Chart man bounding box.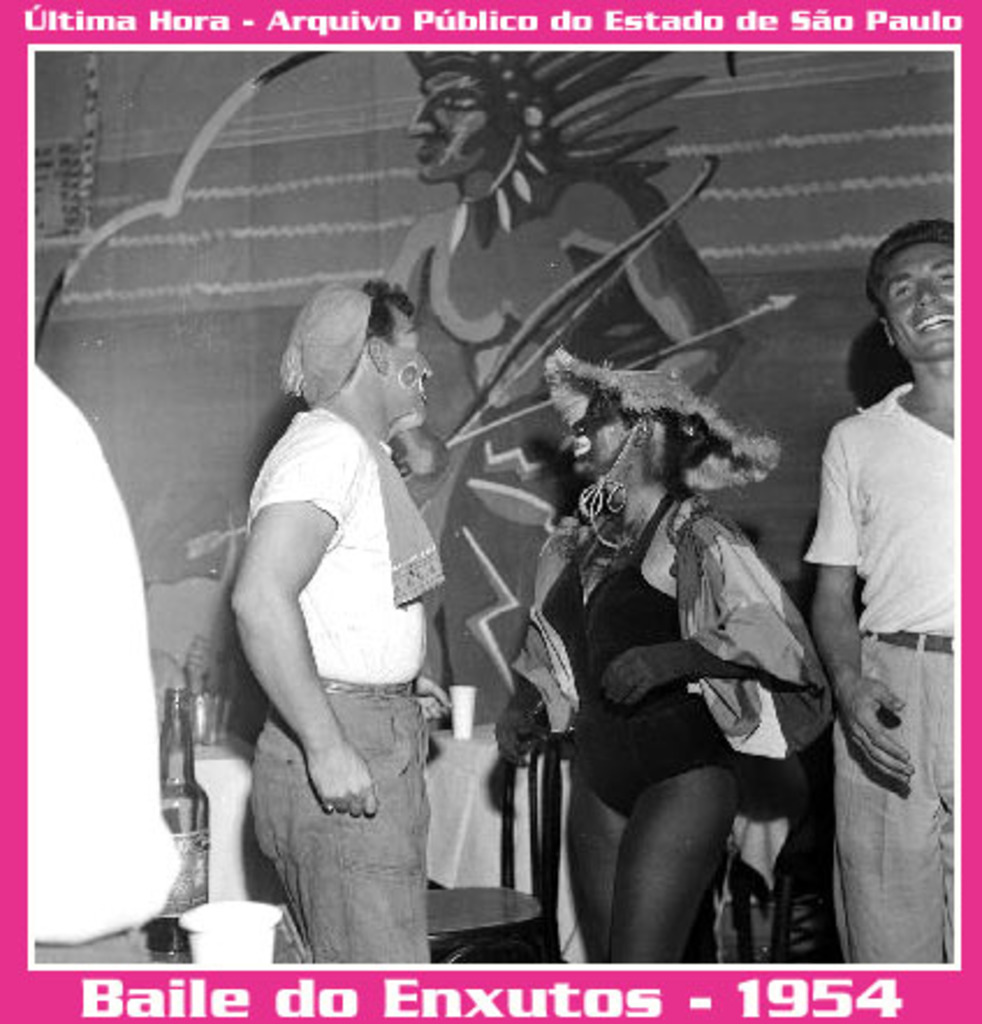
Charted: Rect(781, 211, 966, 948).
